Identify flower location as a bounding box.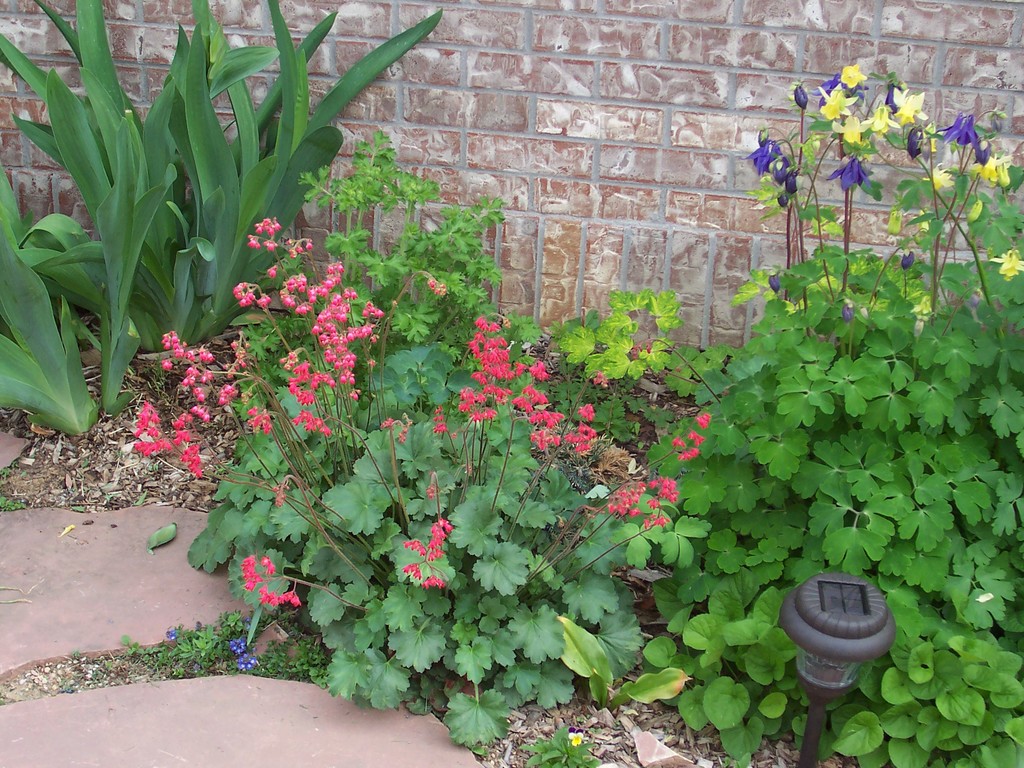
238:555:310:606.
